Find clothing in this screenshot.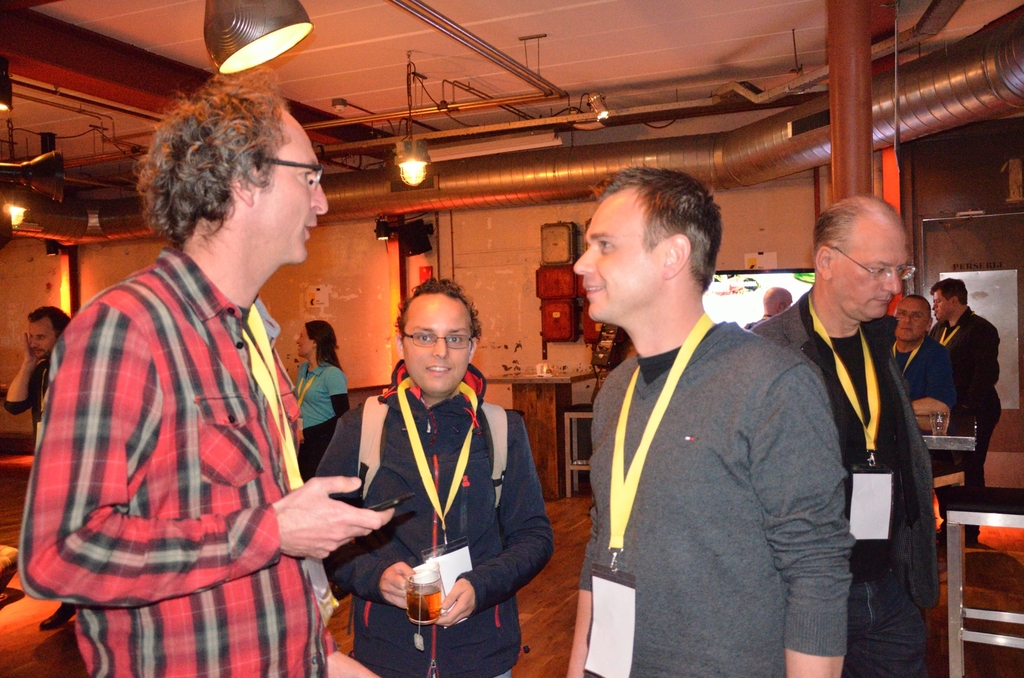
The bounding box for clothing is x1=746 y1=289 x2=940 y2=677.
